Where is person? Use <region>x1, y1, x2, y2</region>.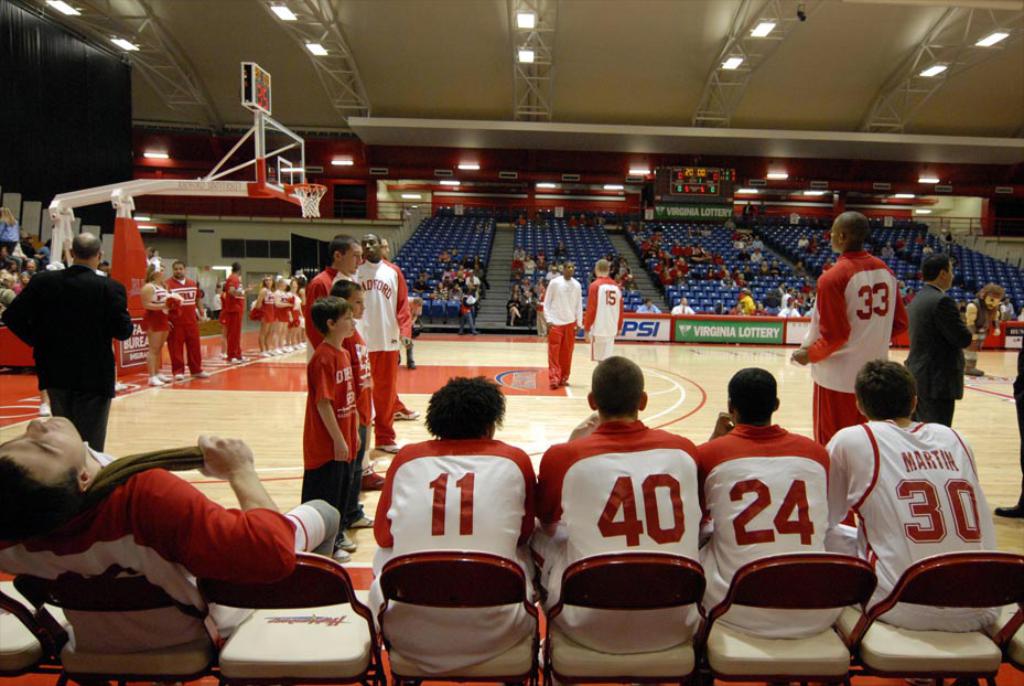
<region>303, 231, 359, 357</region>.
